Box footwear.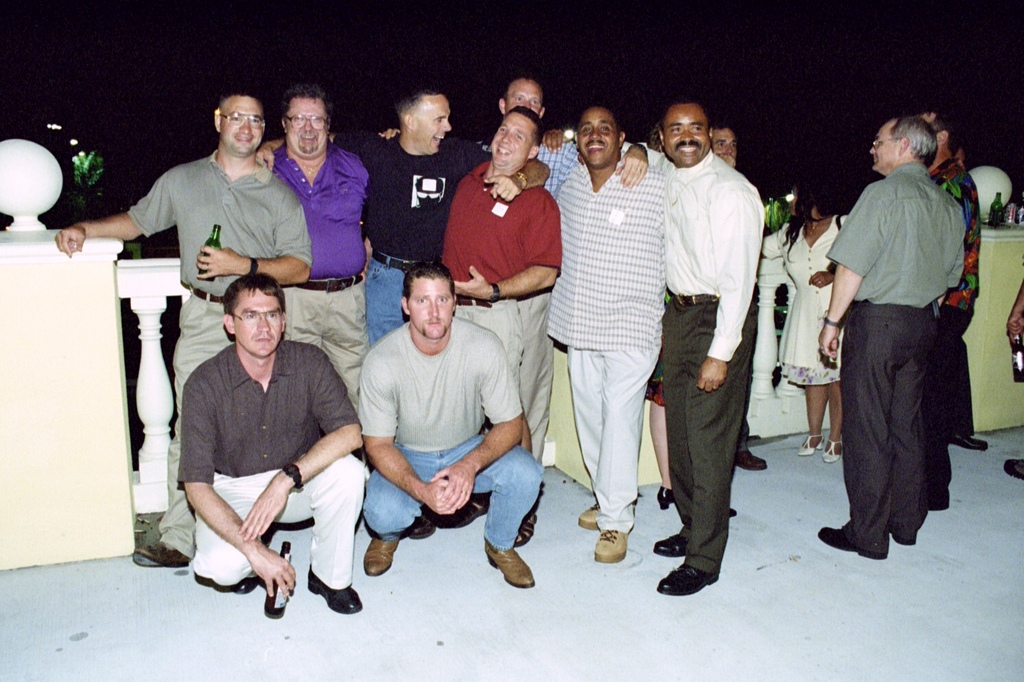
813:521:888:564.
